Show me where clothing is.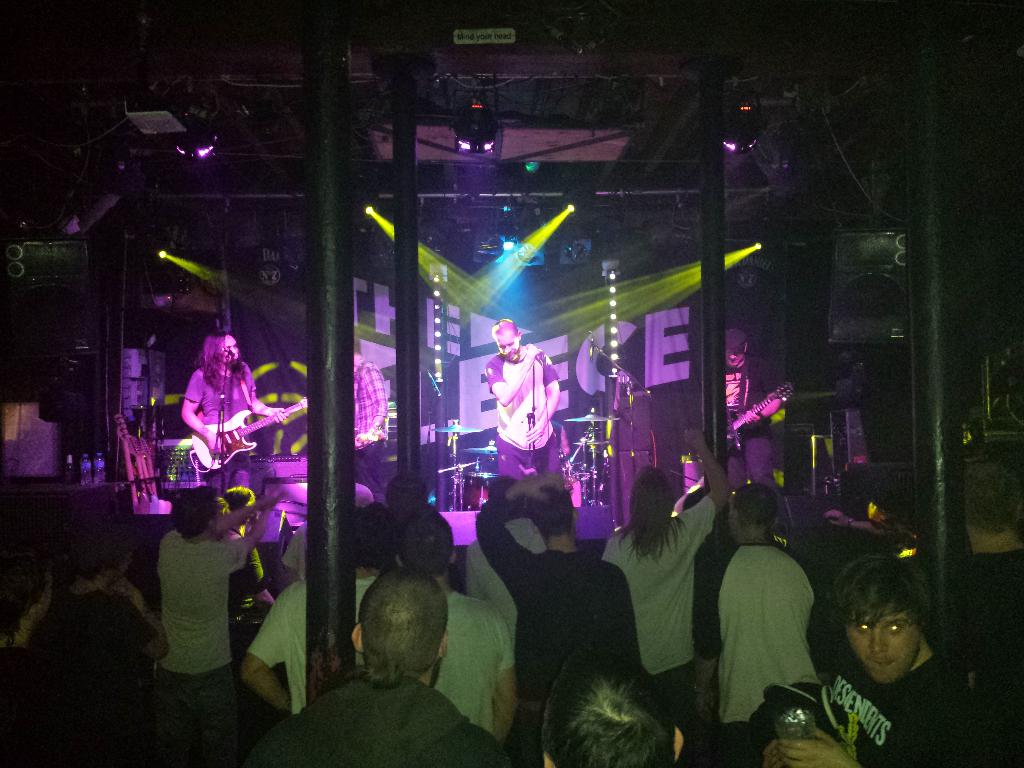
clothing is at box=[244, 669, 513, 765].
